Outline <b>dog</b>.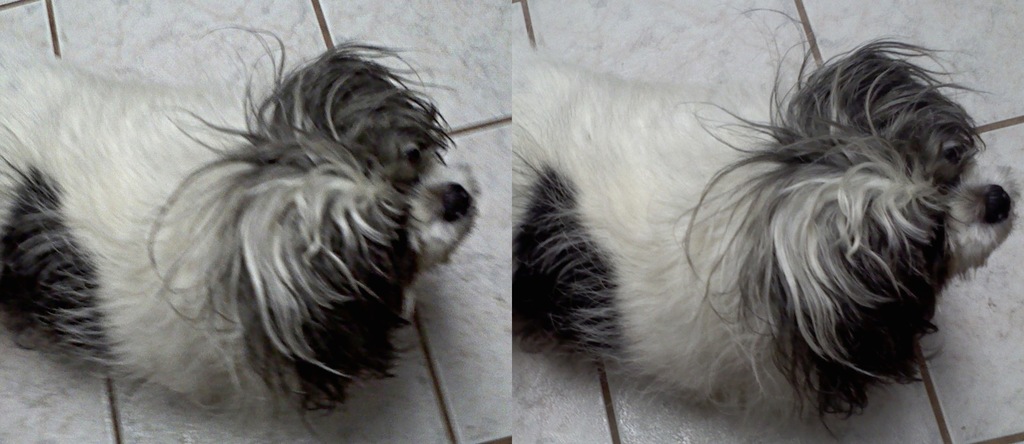
Outline: {"x1": 511, "y1": 6, "x2": 1023, "y2": 442}.
